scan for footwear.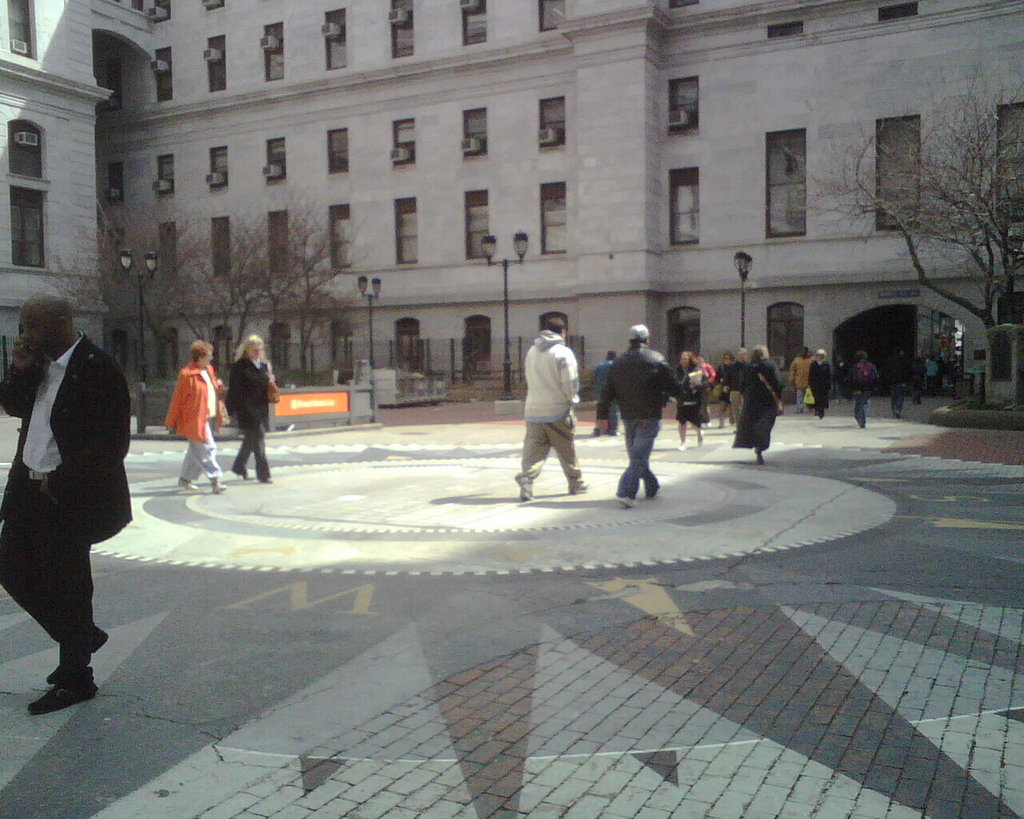
Scan result: select_region(618, 492, 634, 509).
